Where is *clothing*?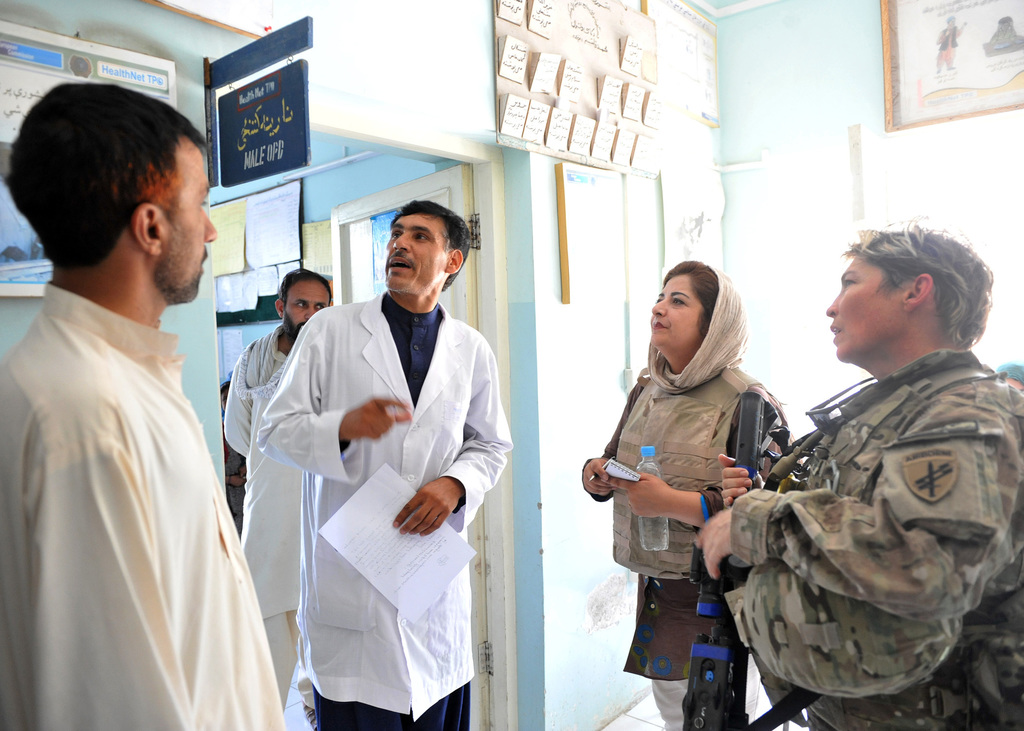
BBox(255, 290, 514, 730).
